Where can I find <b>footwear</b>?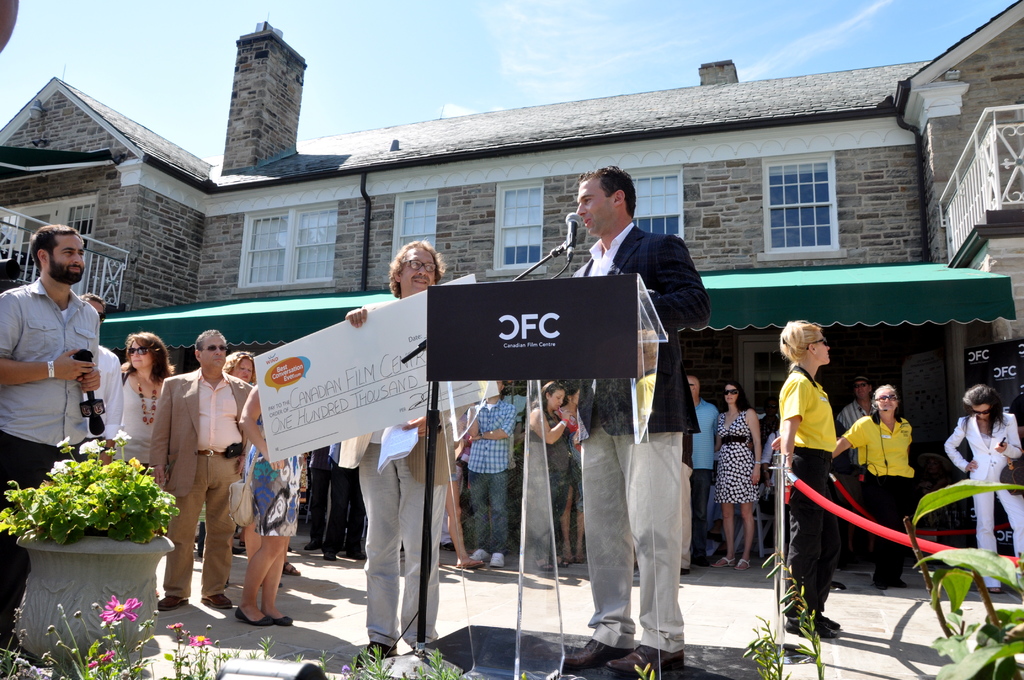
You can find it at 490, 553, 505, 567.
